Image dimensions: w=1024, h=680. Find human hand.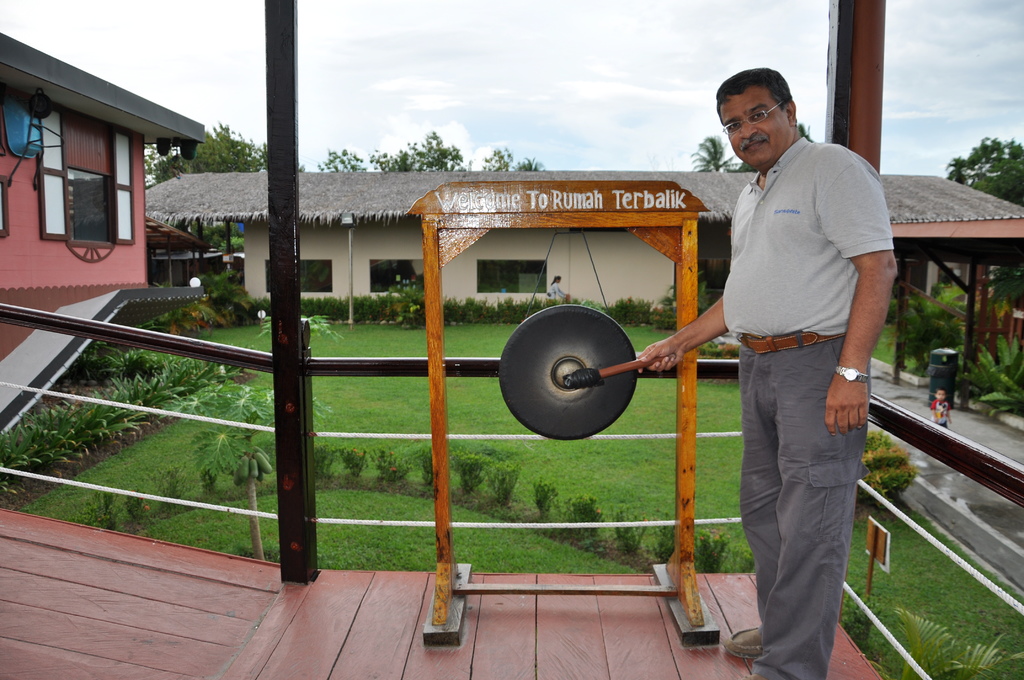
left=635, top=347, right=686, bottom=382.
